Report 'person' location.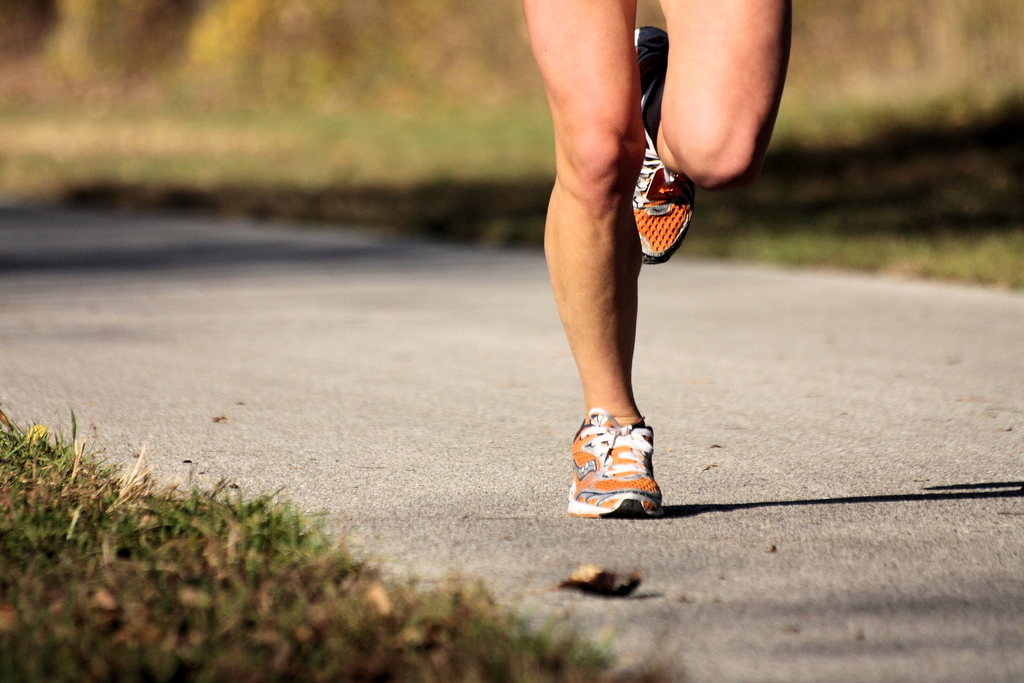
Report: (x1=515, y1=0, x2=797, y2=523).
